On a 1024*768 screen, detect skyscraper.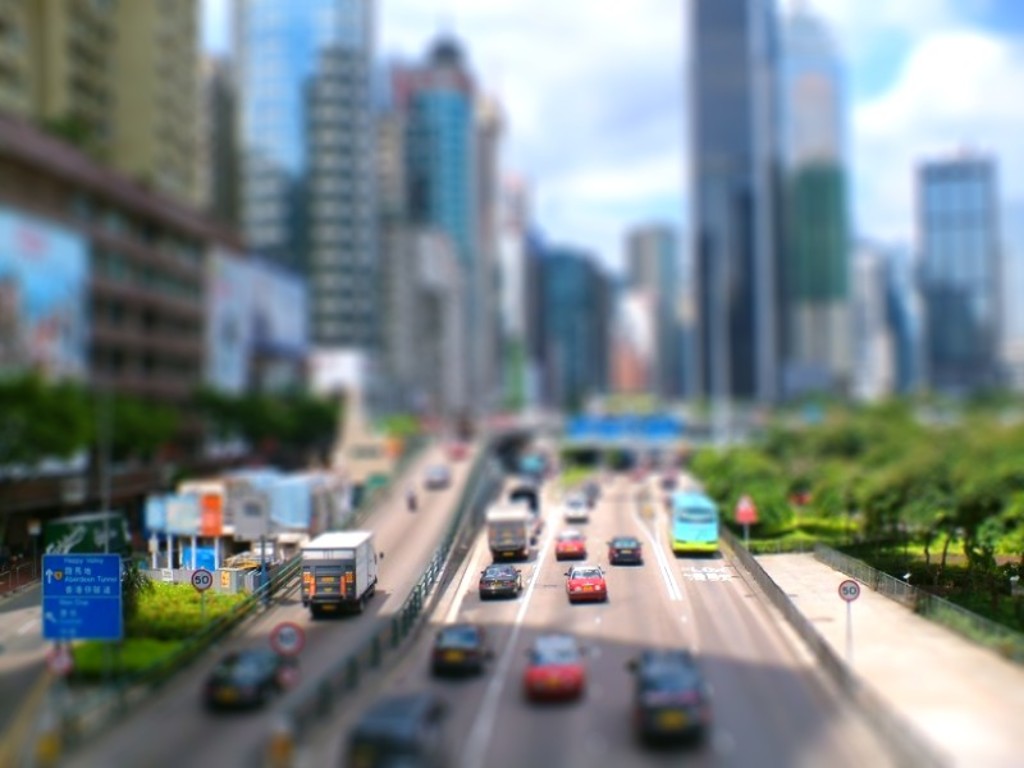
<region>516, 225, 600, 416</region>.
